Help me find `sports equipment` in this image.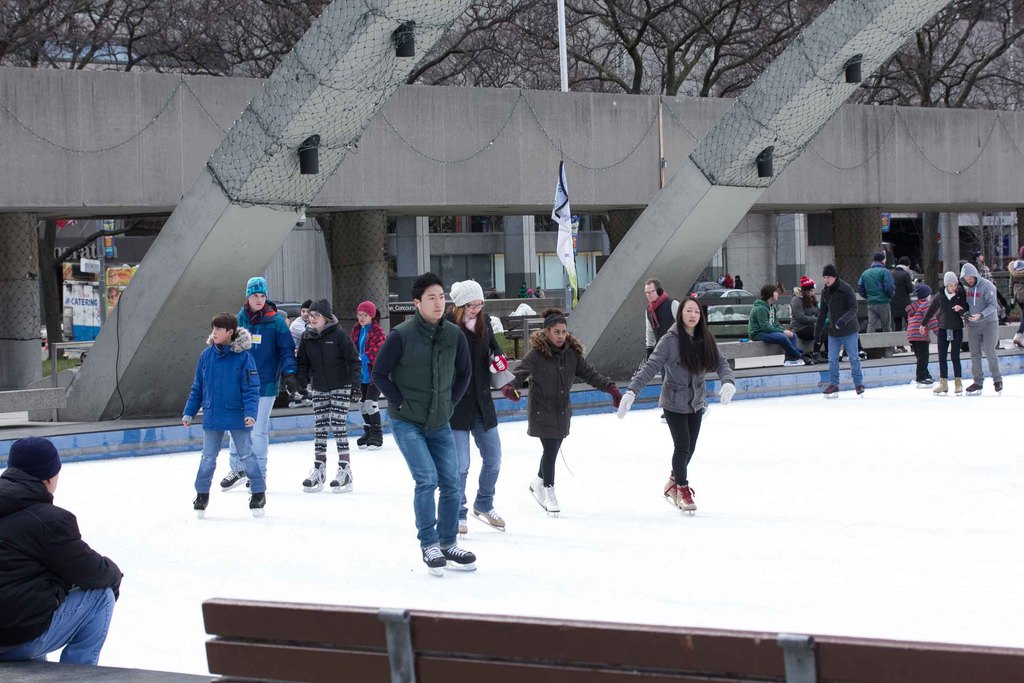
Found it: (left=329, top=463, right=354, bottom=495).
